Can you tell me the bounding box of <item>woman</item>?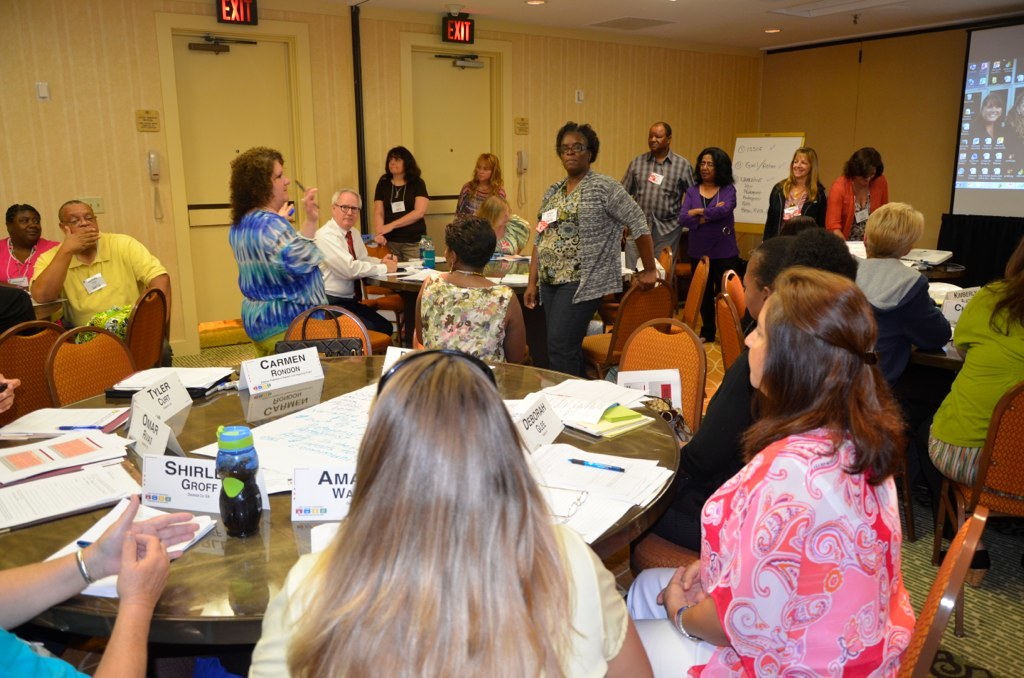
(left=230, top=143, right=327, bottom=347).
